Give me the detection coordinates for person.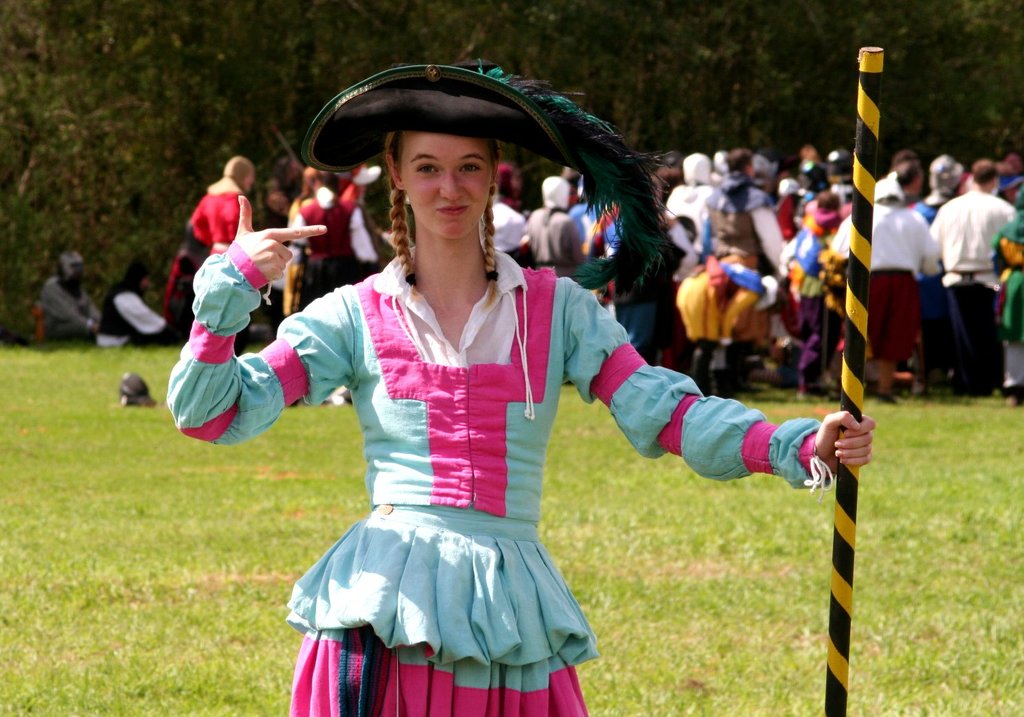
box=[711, 148, 732, 190].
